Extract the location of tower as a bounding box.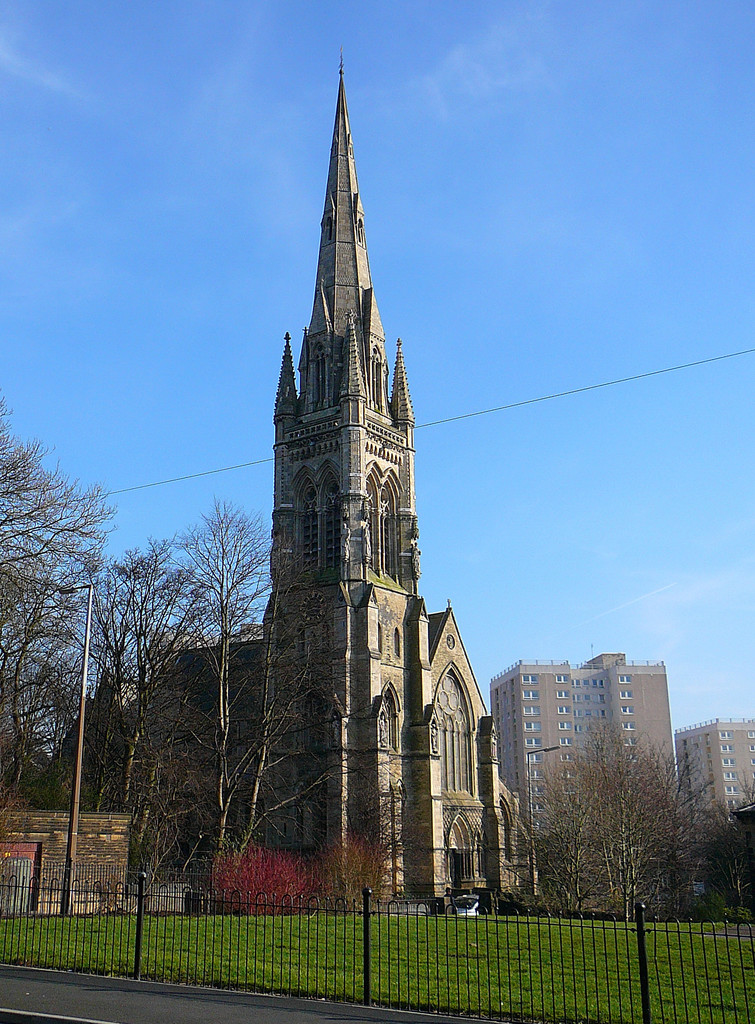
681 703 754 920.
